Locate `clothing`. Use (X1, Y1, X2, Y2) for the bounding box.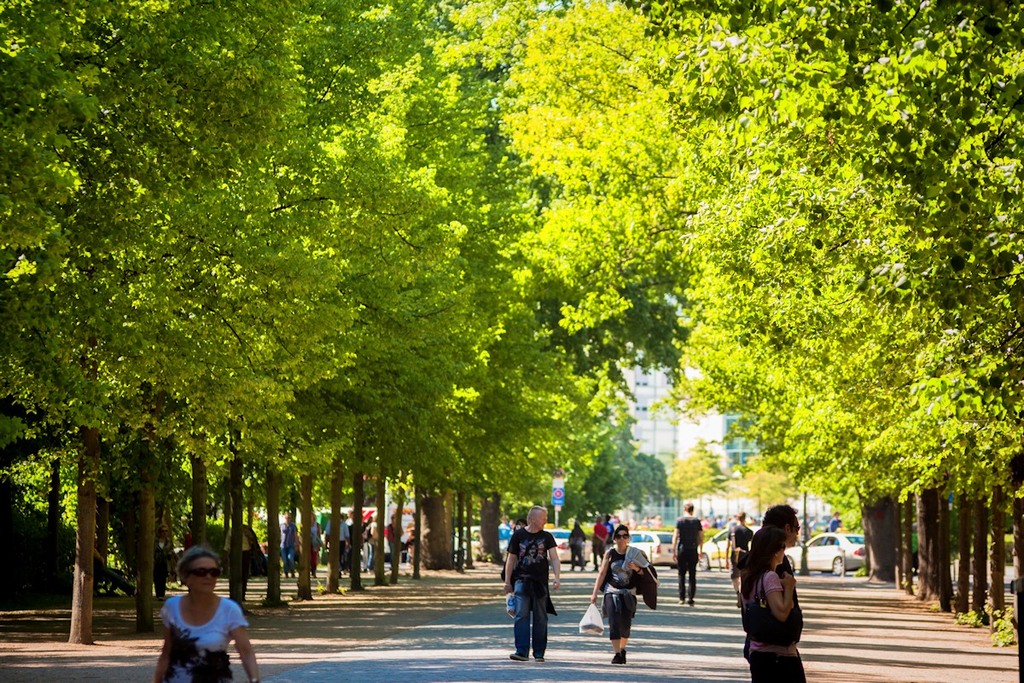
(607, 544, 641, 639).
